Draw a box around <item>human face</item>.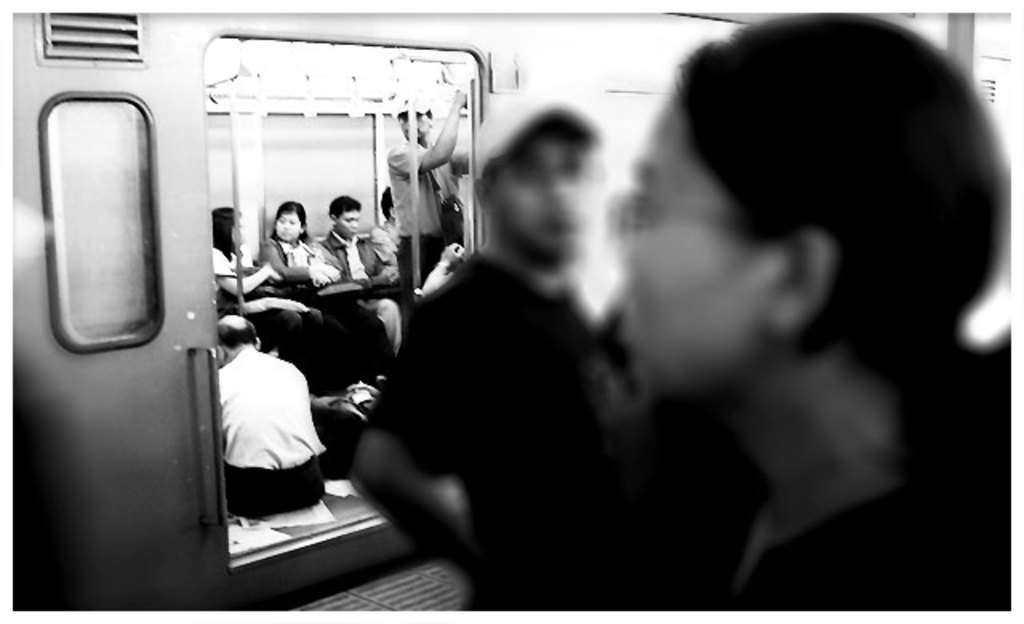
621,99,765,395.
